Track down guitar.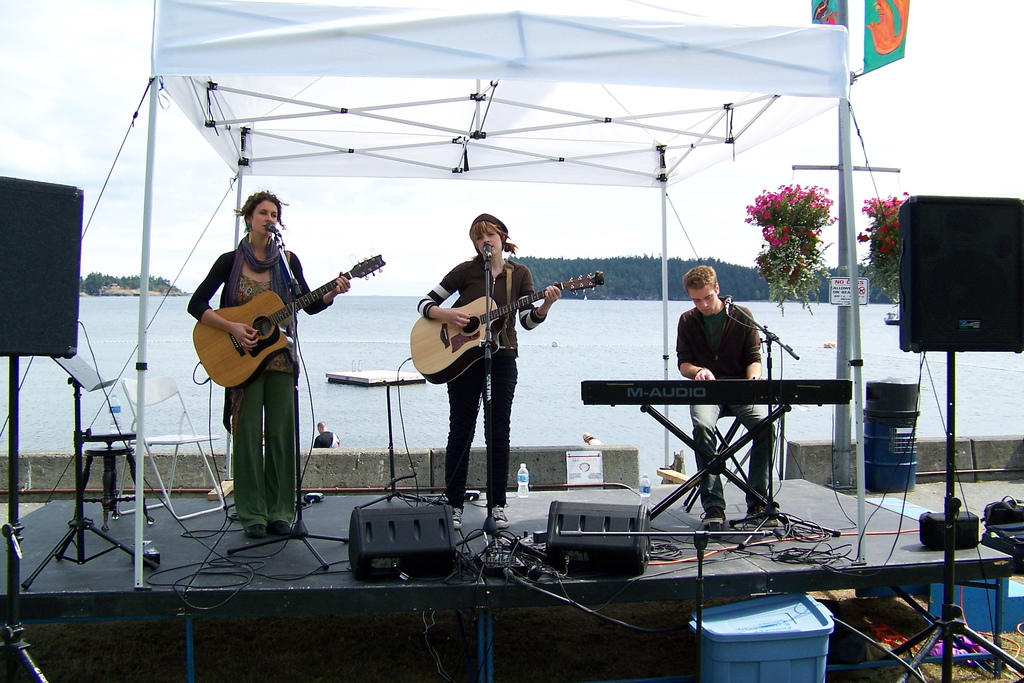
Tracked to detection(183, 249, 370, 401).
